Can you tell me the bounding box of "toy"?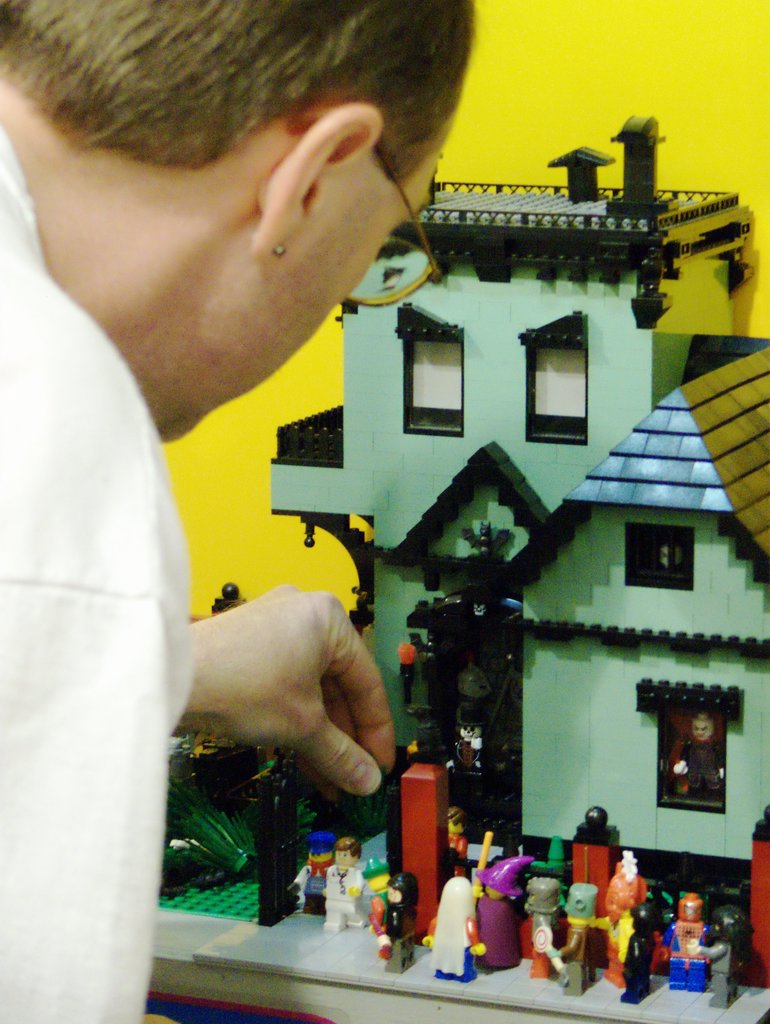
[429,848,562,973].
